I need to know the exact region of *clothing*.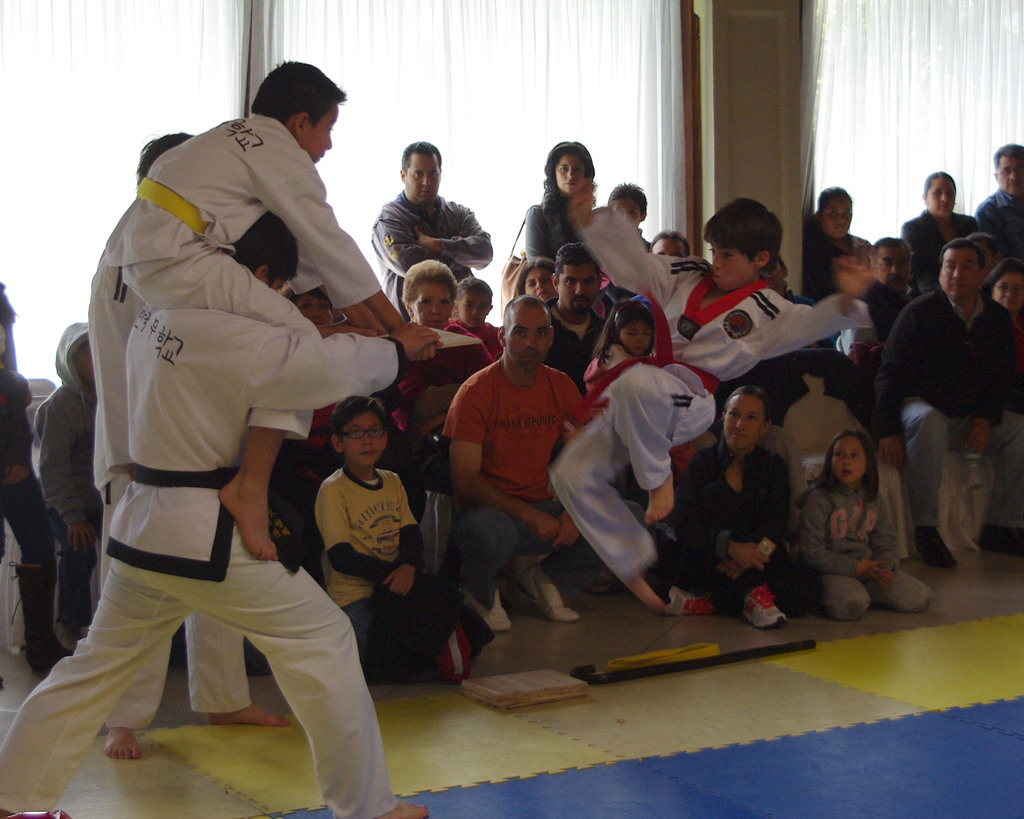
Region: detection(101, 107, 335, 475).
